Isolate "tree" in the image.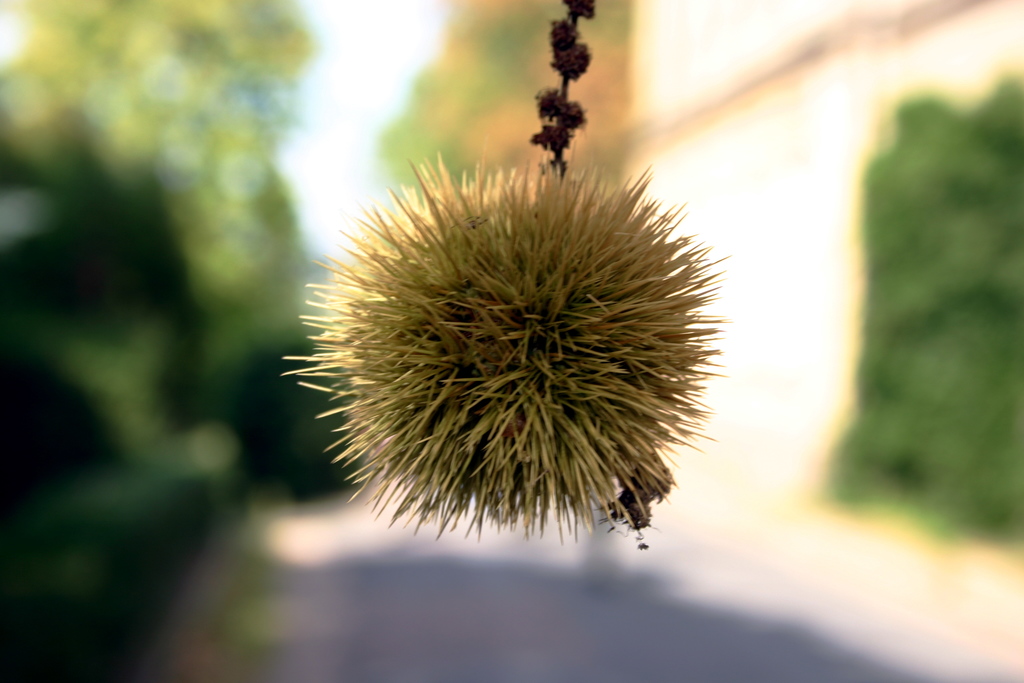
Isolated region: 824,77,1023,550.
